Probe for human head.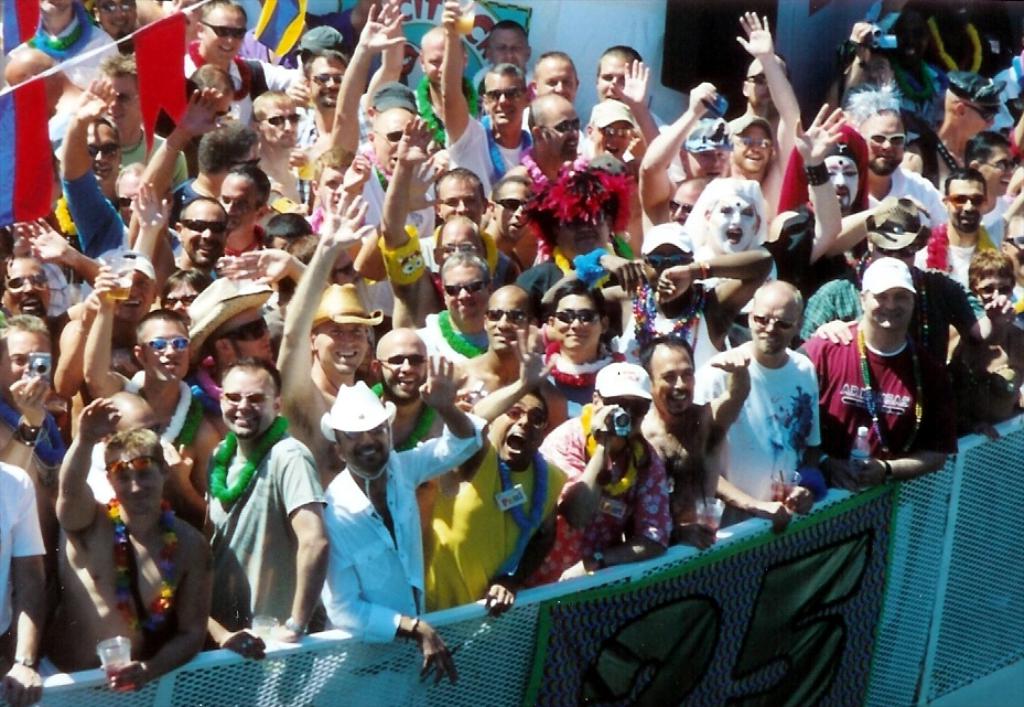
Probe result: x1=745, y1=279, x2=811, y2=358.
